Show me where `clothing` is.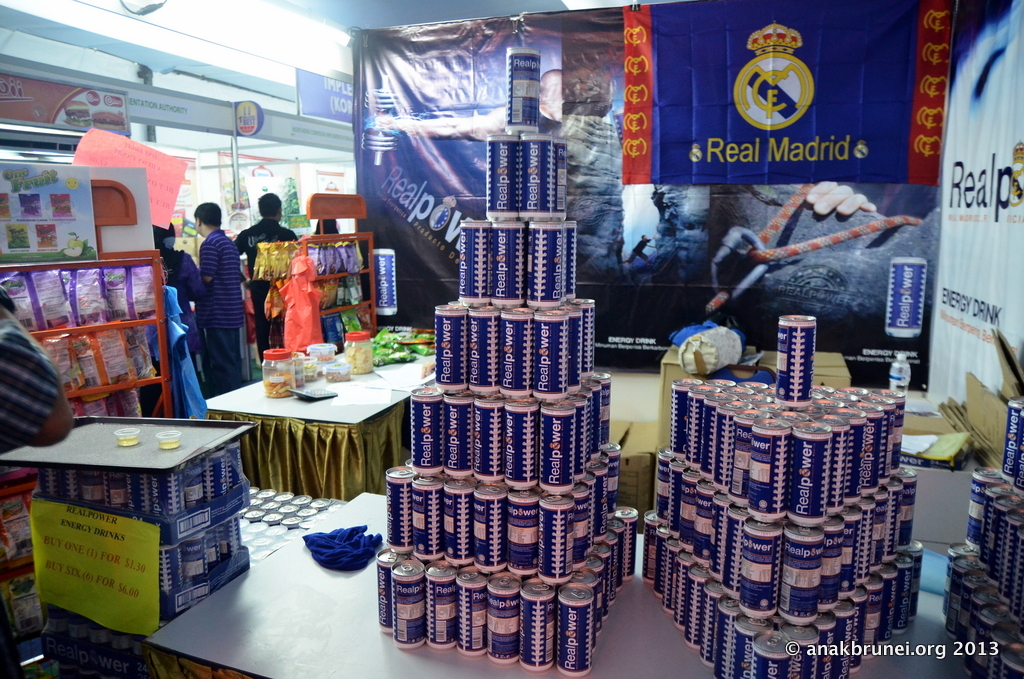
`clothing` is at l=233, t=217, r=297, b=355.
